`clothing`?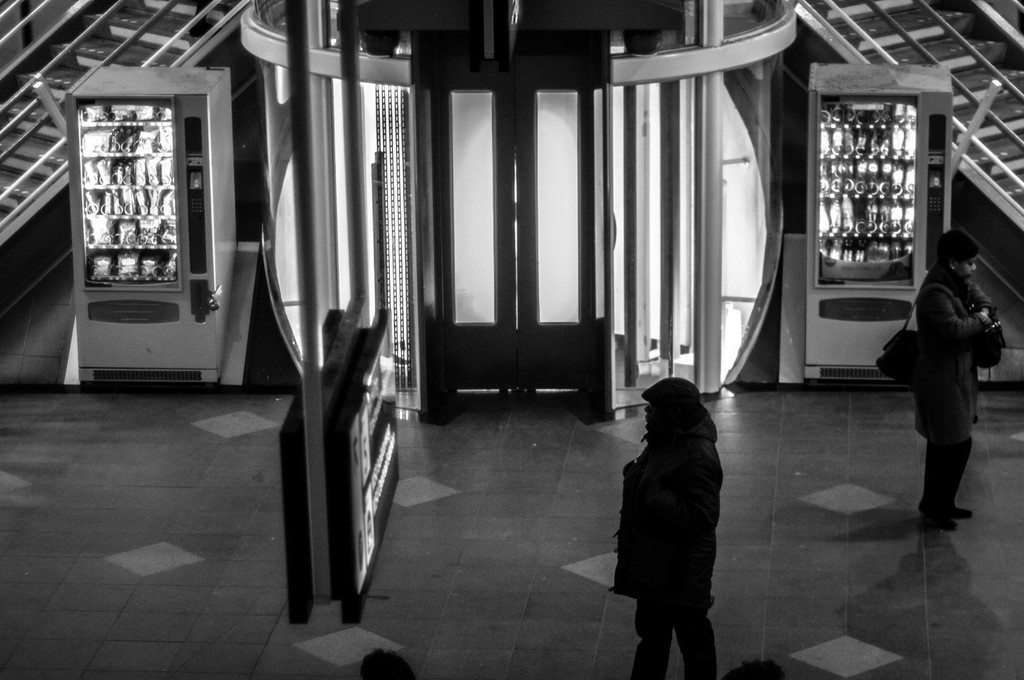
(left=622, top=442, right=733, bottom=679)
